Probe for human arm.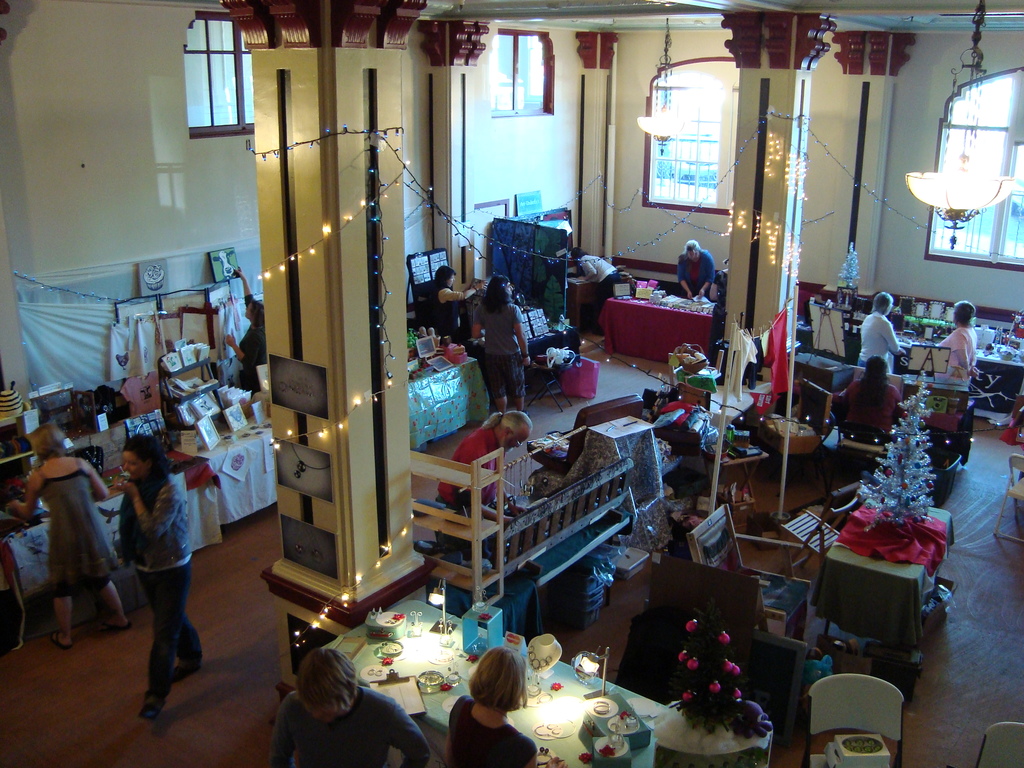
Probe result: bbox=[223, 331, 269, 369].
